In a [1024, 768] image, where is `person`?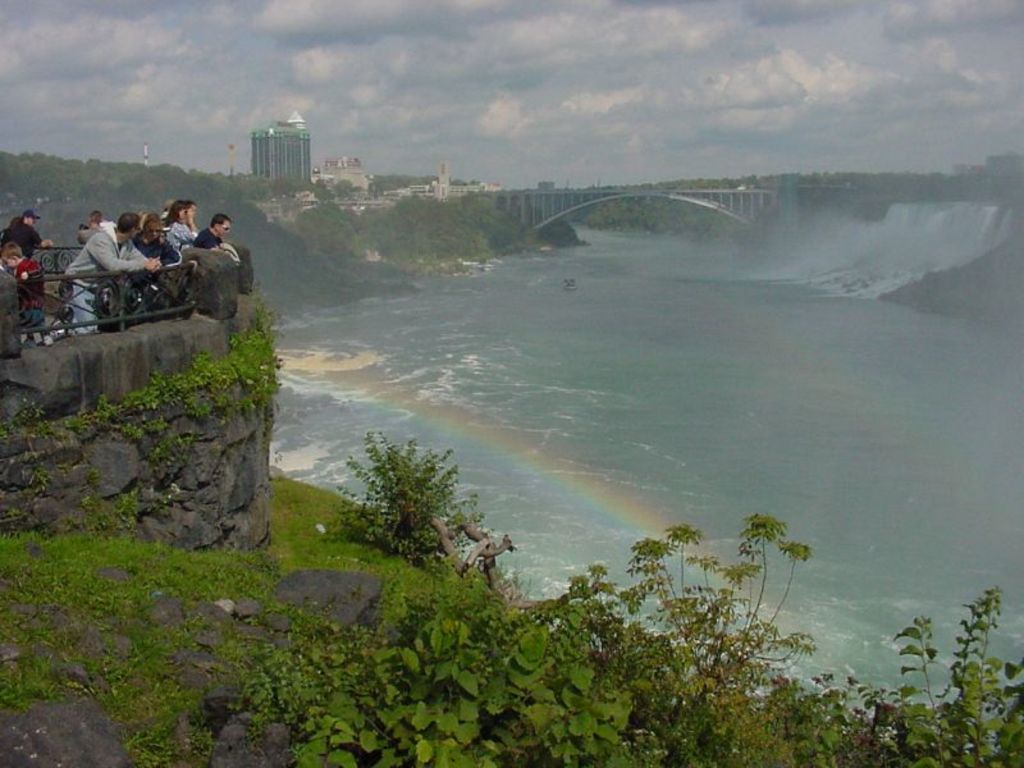
(67, 205, 165, 335).
